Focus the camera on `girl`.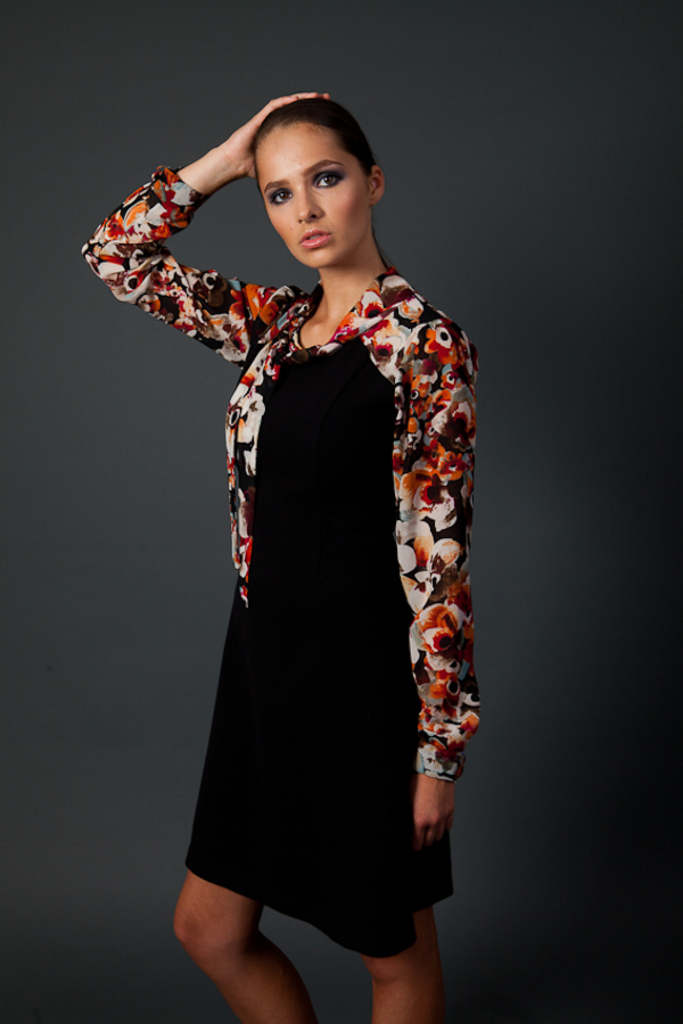
Focus region: Rect(77, 92, 480, 1021).
